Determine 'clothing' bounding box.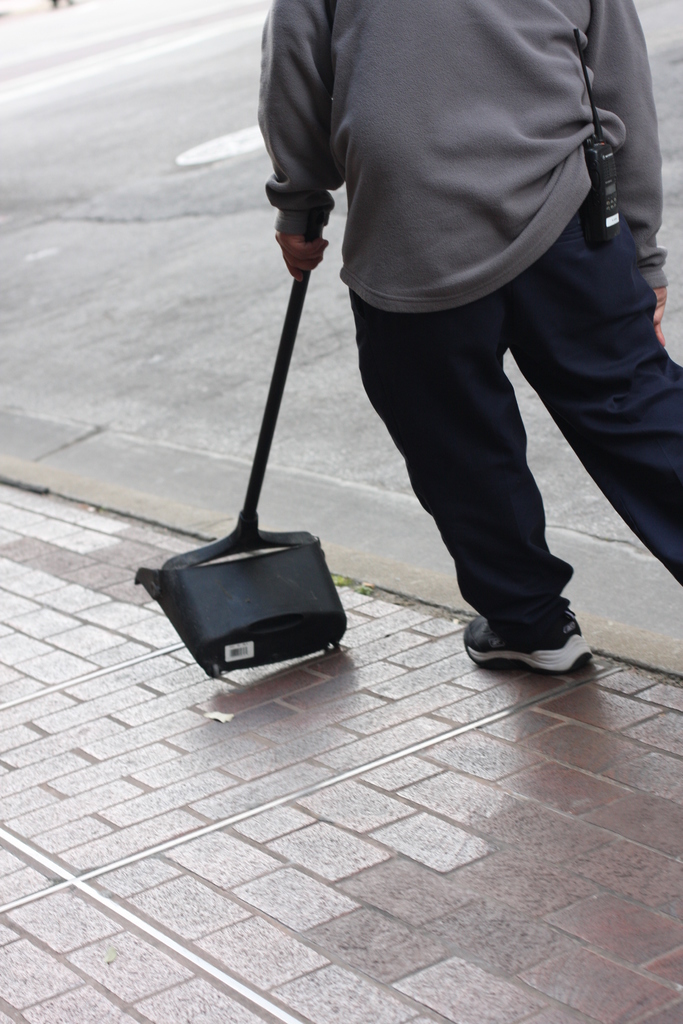
Determined: pyautogui.locateOnScreen(282, 0, 654, 646).
